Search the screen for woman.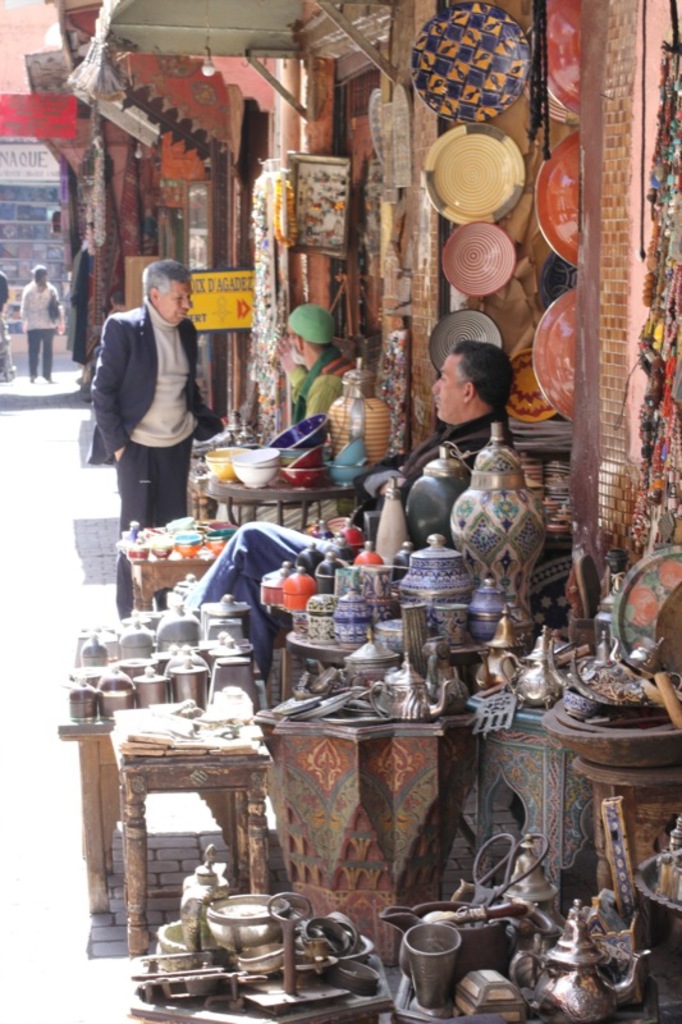
Found at box(18, 264, 64, 380).
